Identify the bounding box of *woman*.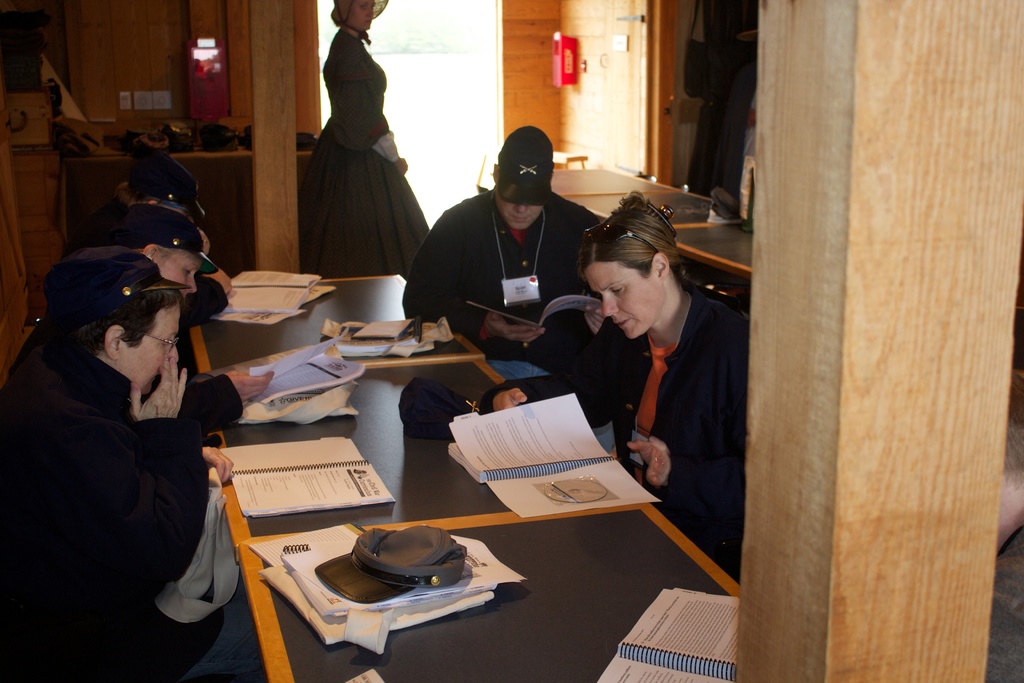
detection(11, 201, 287, 433).
